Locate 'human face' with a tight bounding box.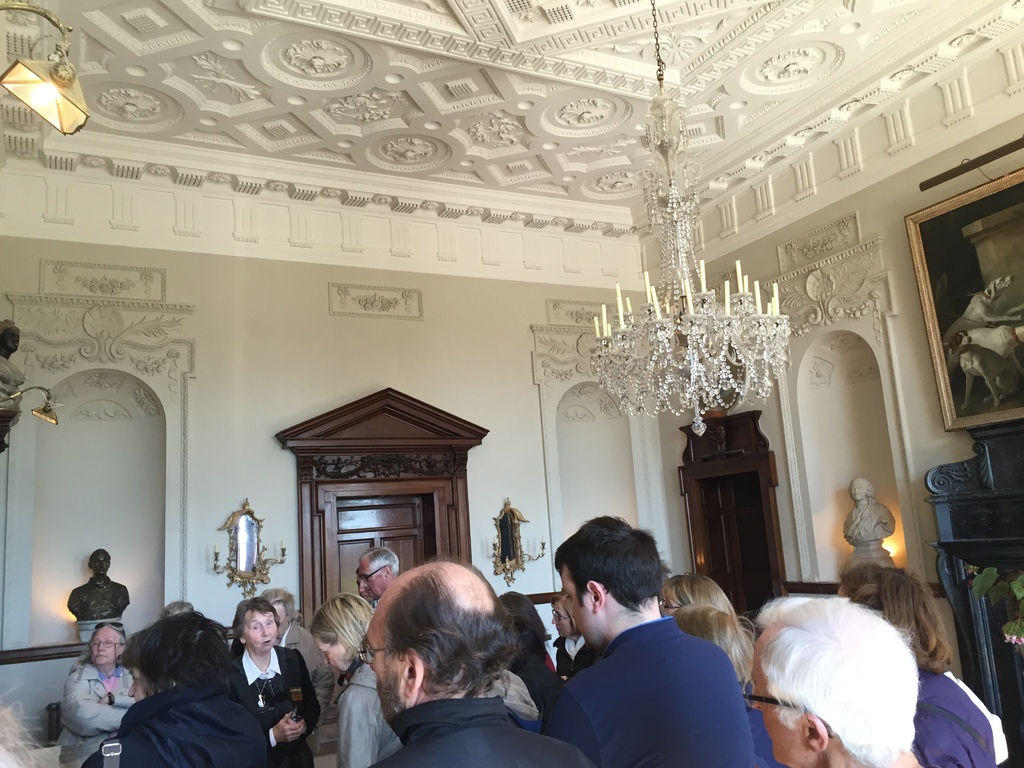
[0, 329, 20, 348].
